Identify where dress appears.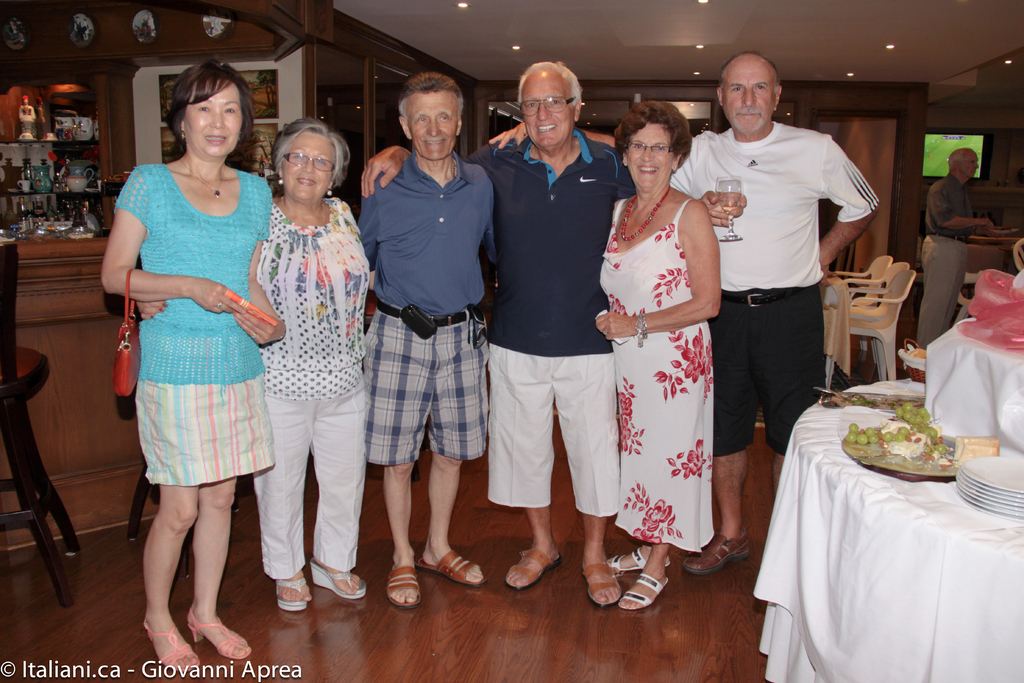
Appears at detection(596, 198, 709, 554).
